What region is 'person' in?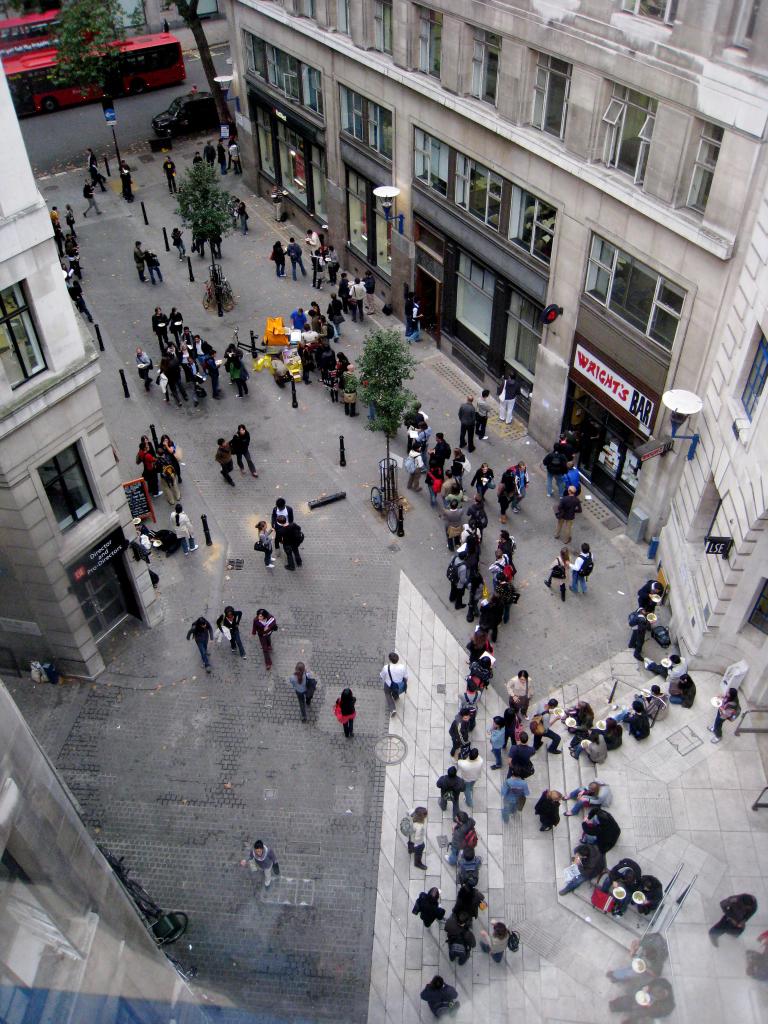
box=[215, 435, 234, 484].
